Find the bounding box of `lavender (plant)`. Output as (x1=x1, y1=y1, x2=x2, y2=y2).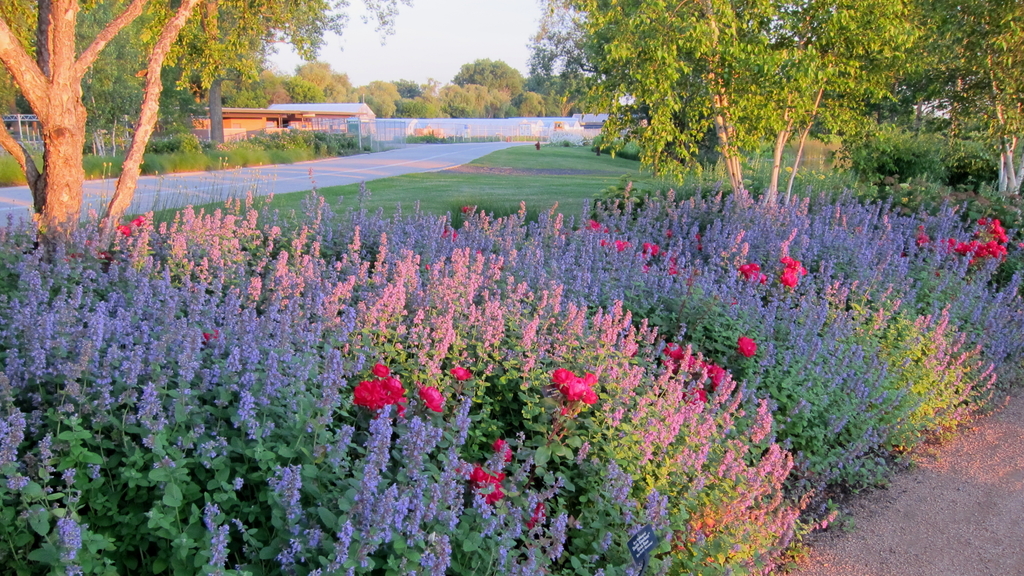
(x1=204, y1=433, x2=228, y2=461).
